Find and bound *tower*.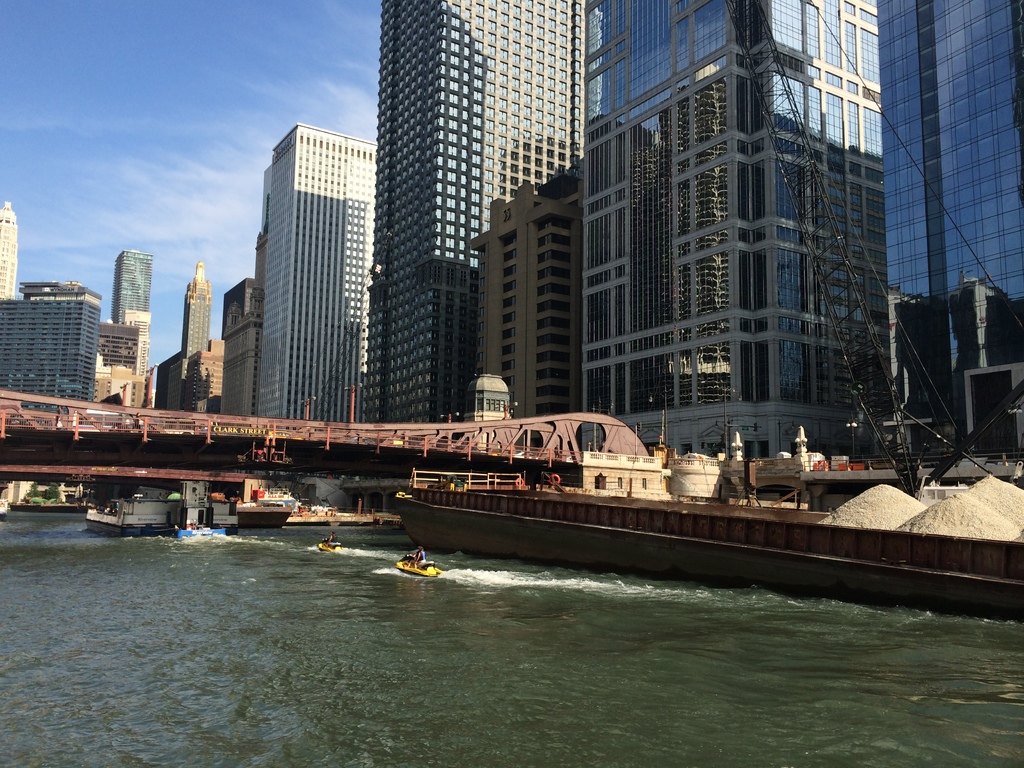
Bound: 112:250:157:330.
